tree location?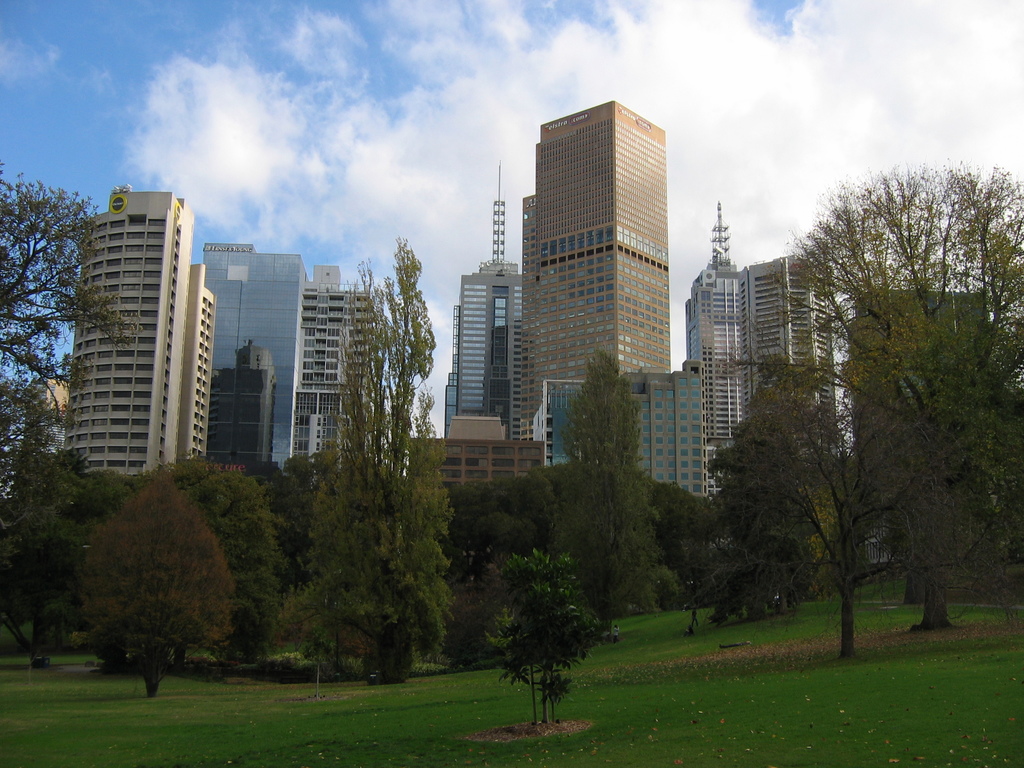
275:442:412:668
